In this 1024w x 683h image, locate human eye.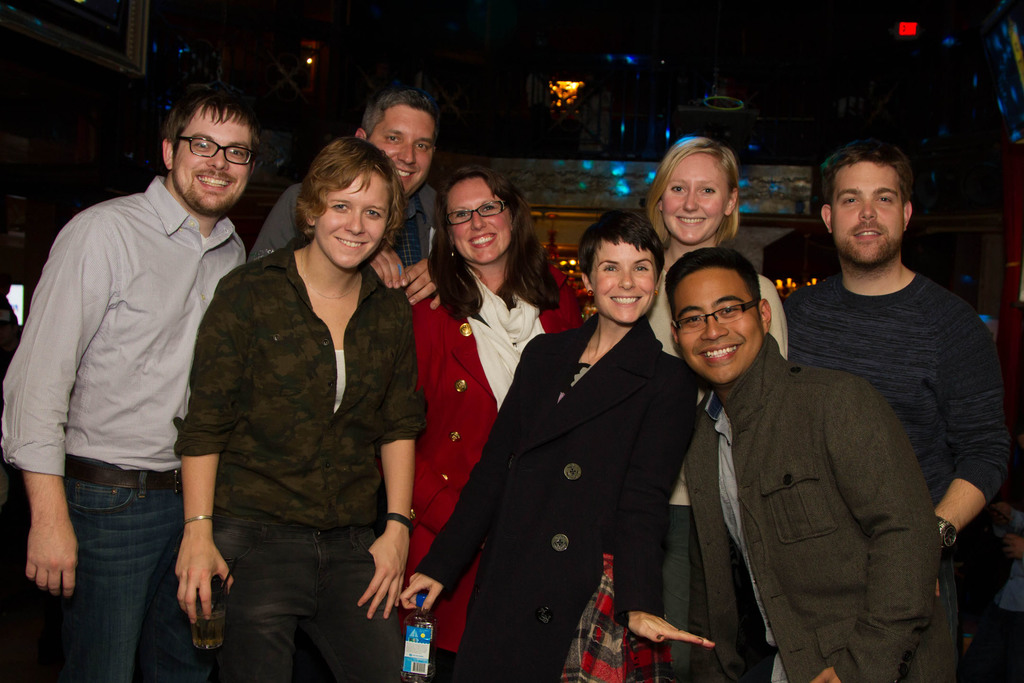
Bounding box: <box>456,210,471,220</box>.
